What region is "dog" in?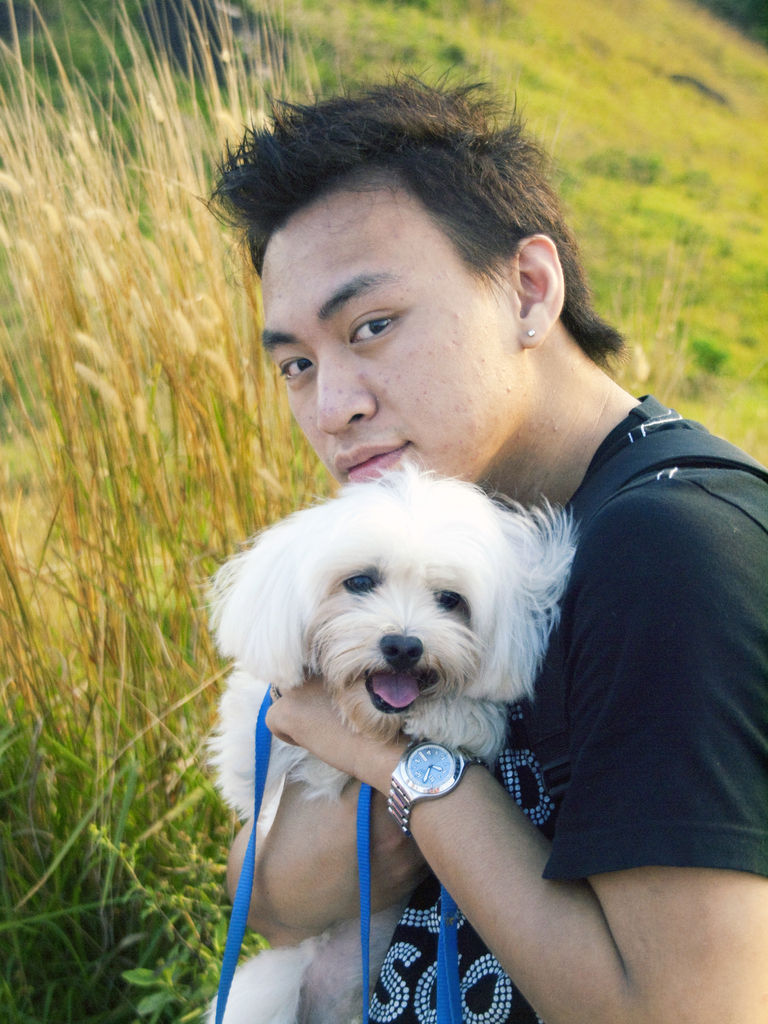
204 440 582 1023.
